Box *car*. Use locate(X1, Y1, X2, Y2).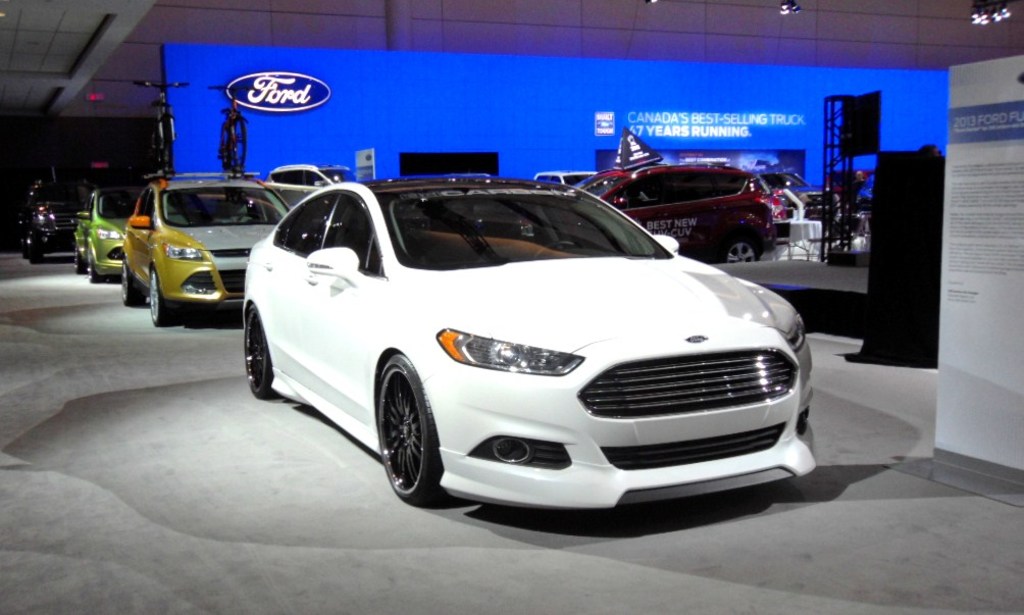
locate(69, 182, 140, 278).
